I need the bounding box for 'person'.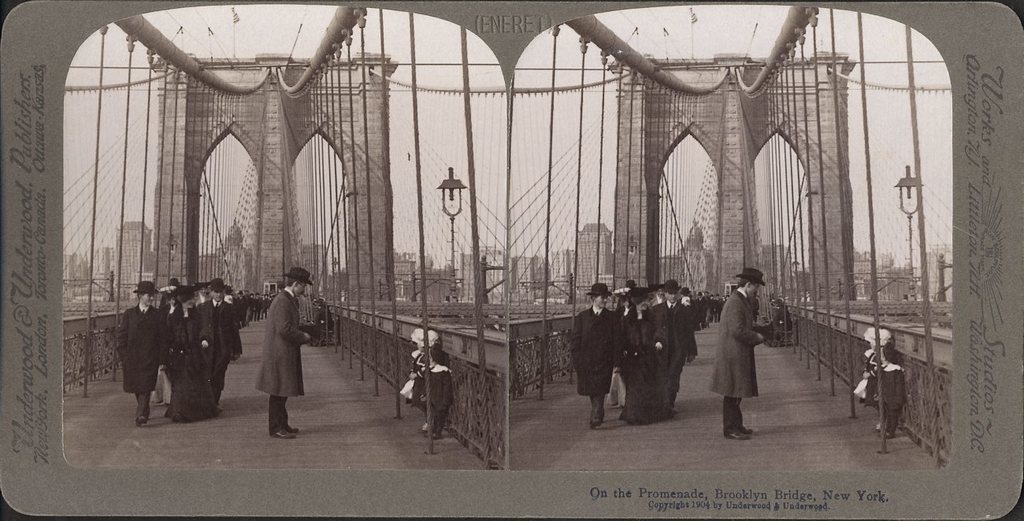
Here it is: {"left": 114, "top": 275, "right": 176, "bottom": 428}.
